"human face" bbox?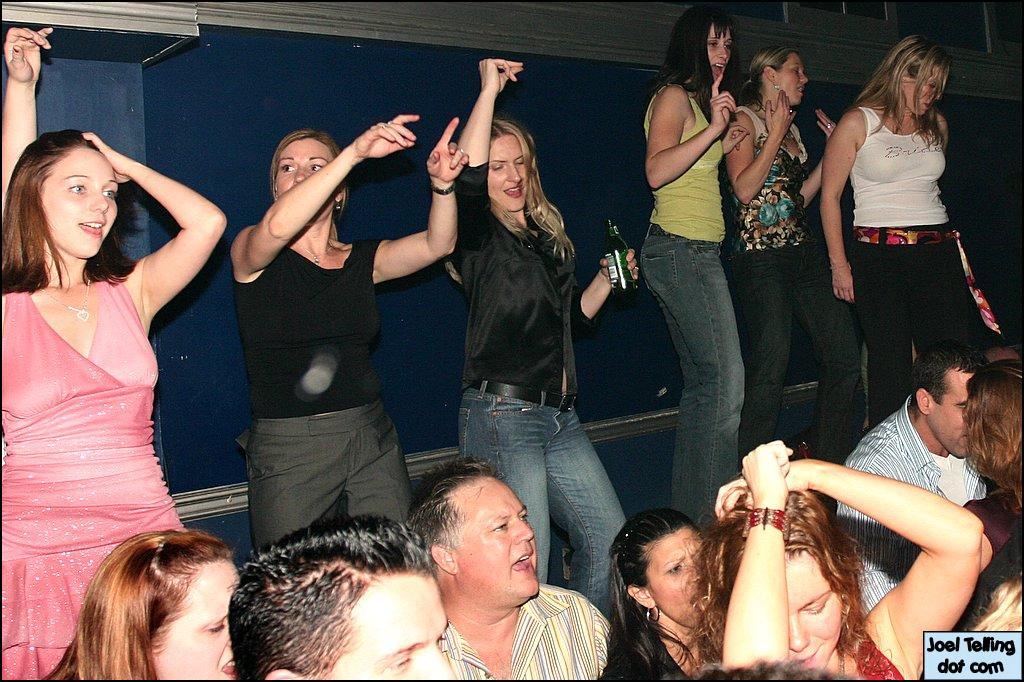
(left=40, top=152, right=121, bottom=264)
